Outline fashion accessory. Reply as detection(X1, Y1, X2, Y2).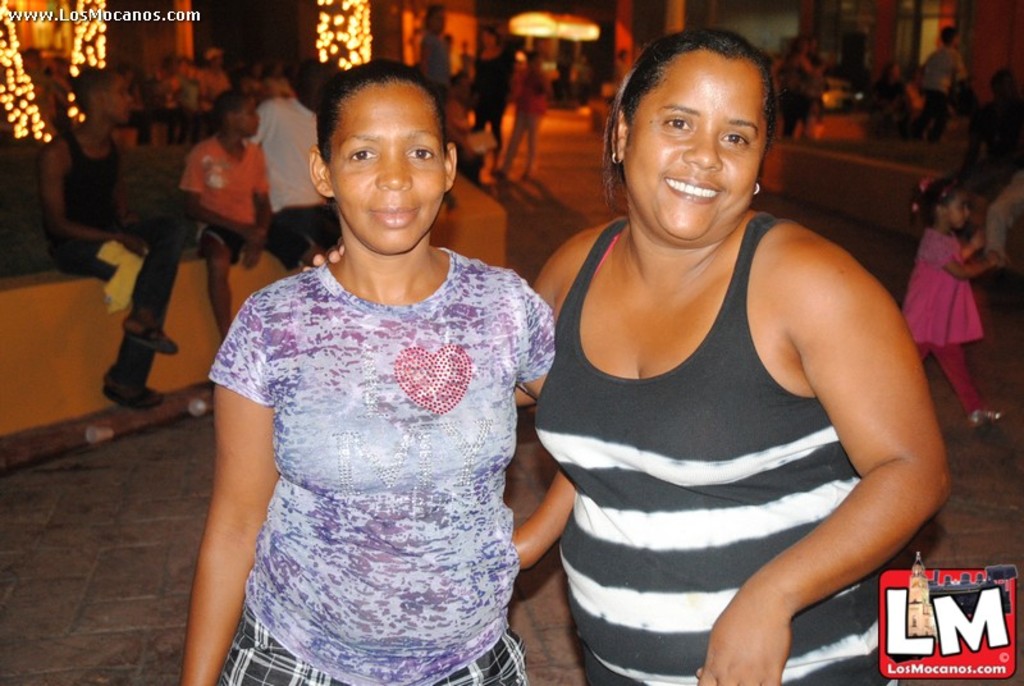
detection(938, 187, 950, 202).
